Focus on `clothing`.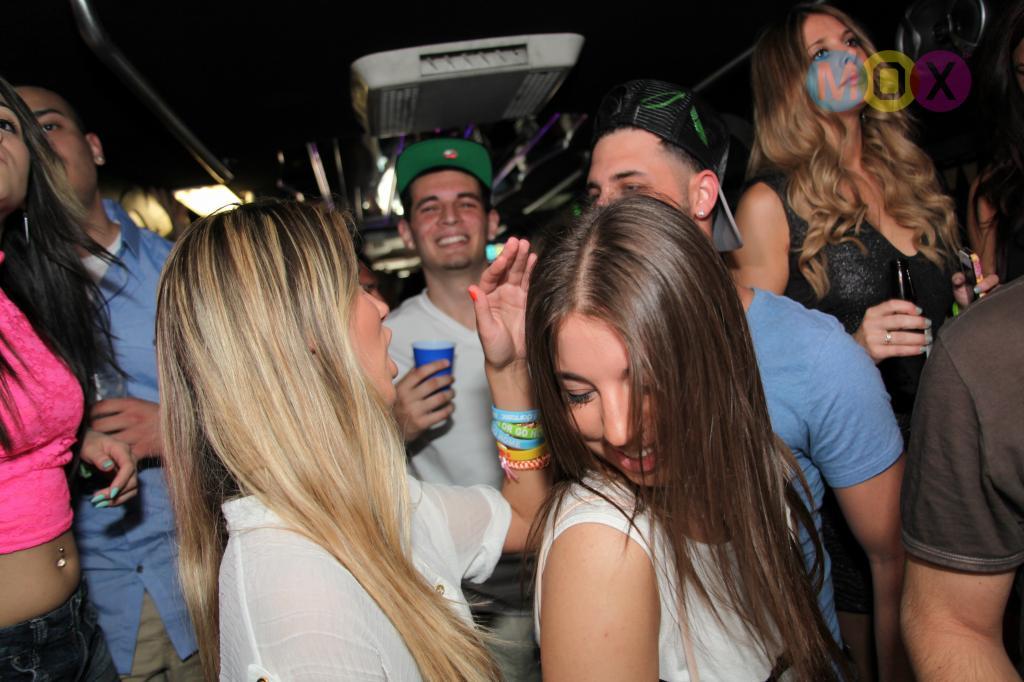
Focused at (left=892, top=276, right=1023, bottom=676).
